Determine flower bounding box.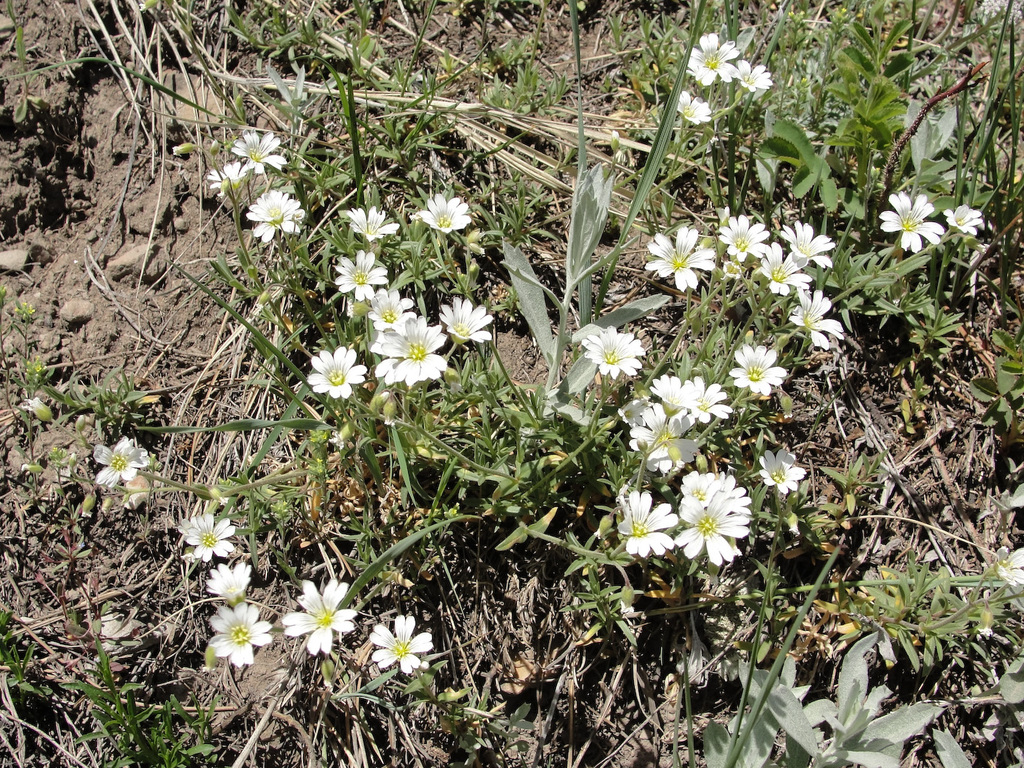
Determined: [182,515,236,560].
